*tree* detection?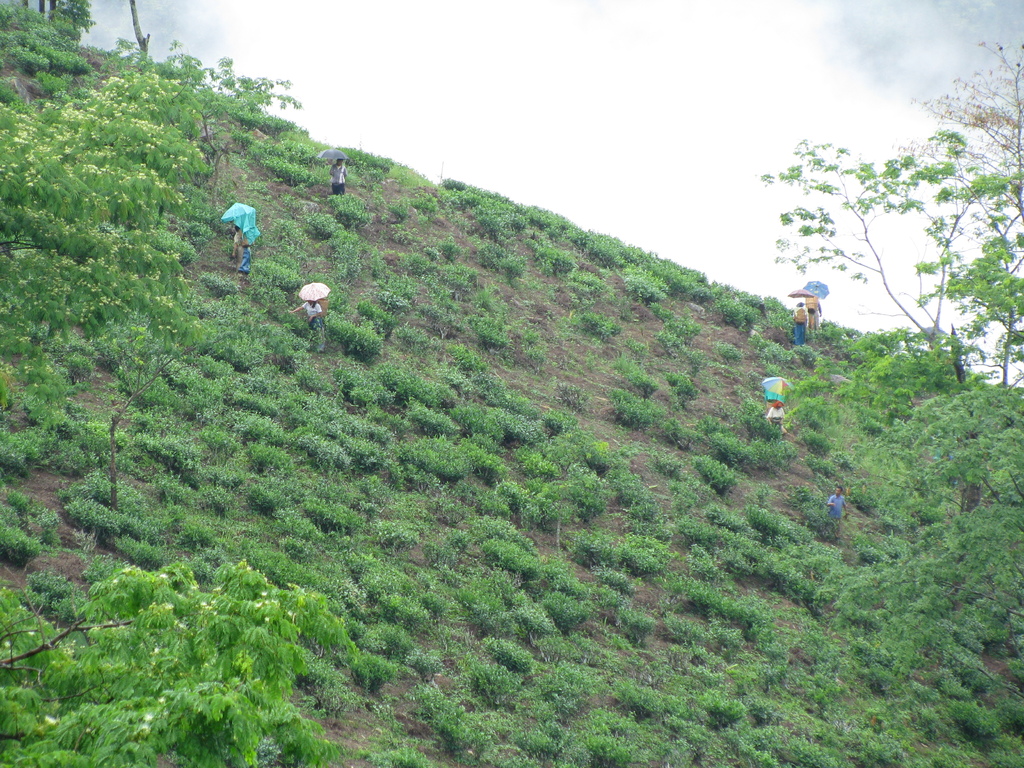
box(900, 42, 1023, 229)
